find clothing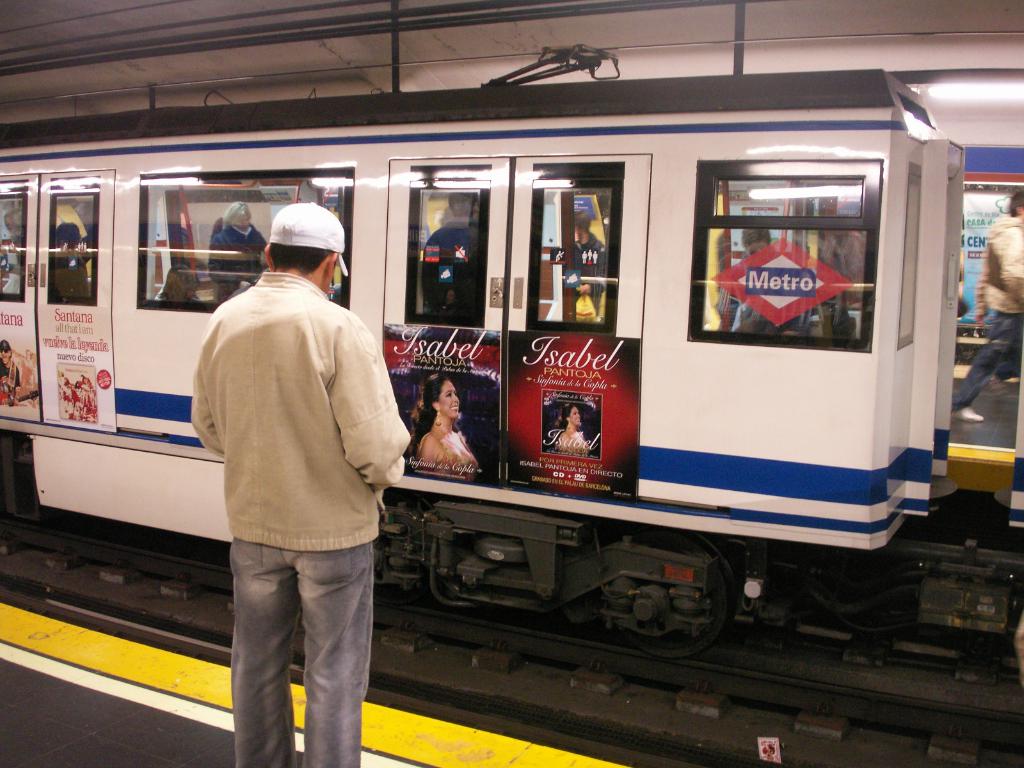
detection(0, 273, 19, 296)
